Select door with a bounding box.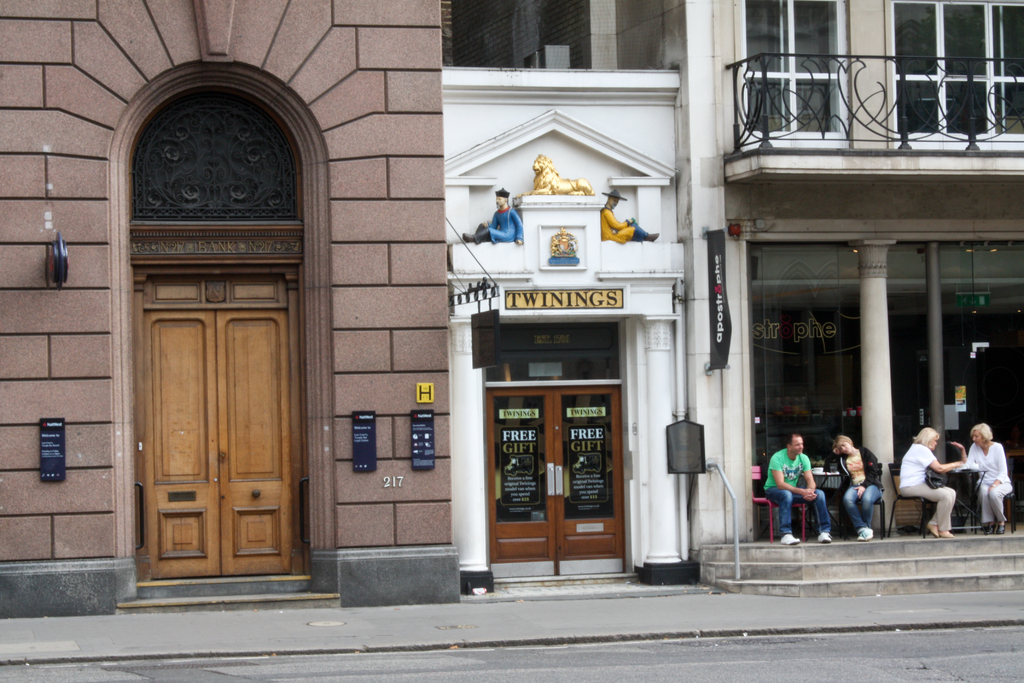
[left=485, top=391, right=628, bottom=584].
